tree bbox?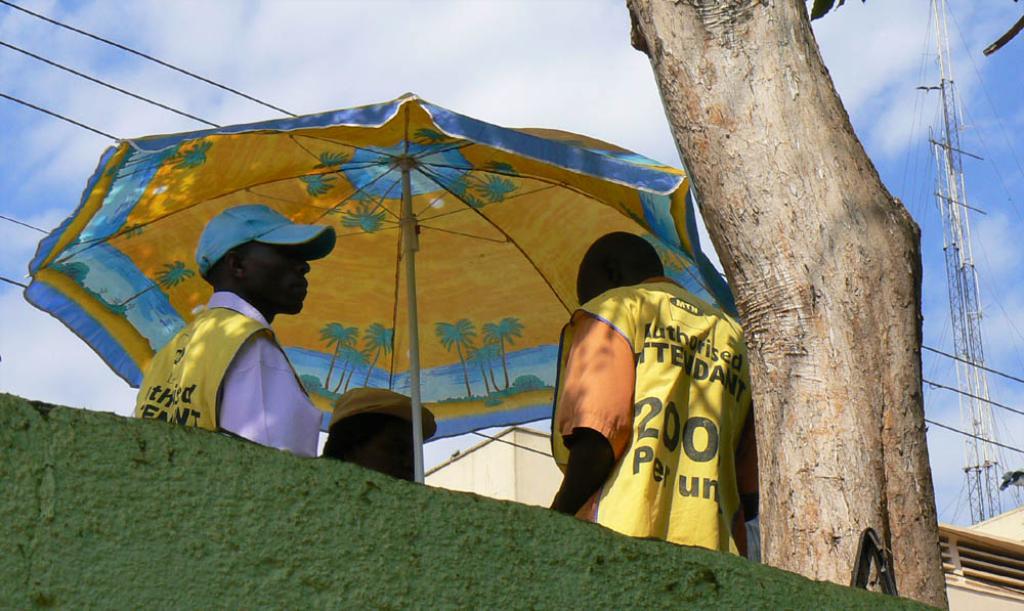
[left=650, top=9, right=949, bottom=562]
